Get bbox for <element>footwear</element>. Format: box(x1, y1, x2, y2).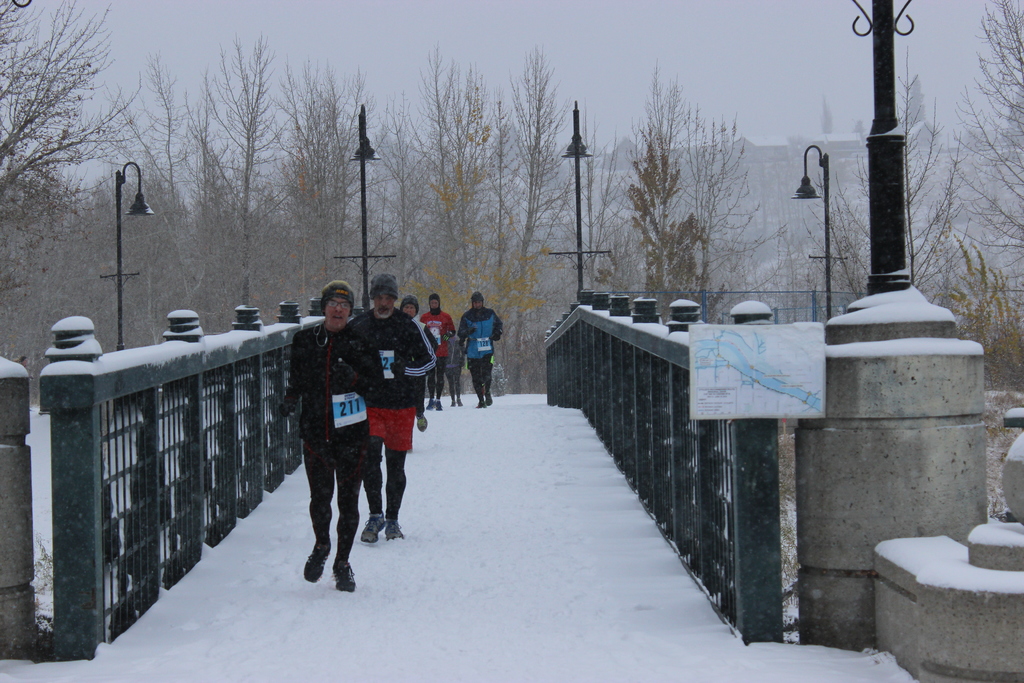
box(476, 399, 484, 410).
